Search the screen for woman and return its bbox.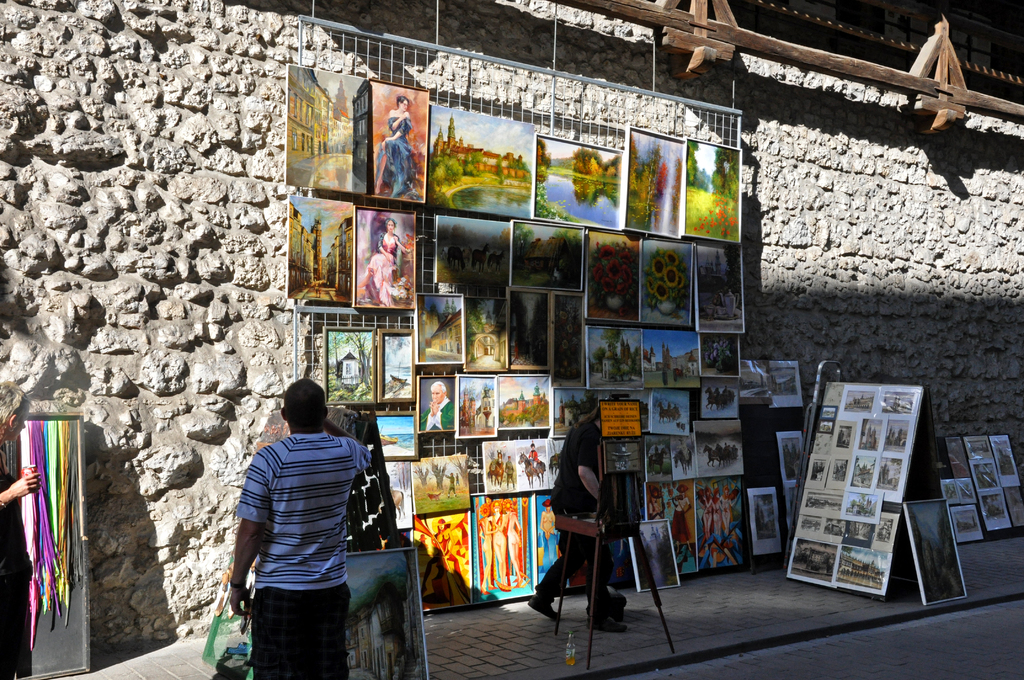
Found: [0, 376, 45, 679].
